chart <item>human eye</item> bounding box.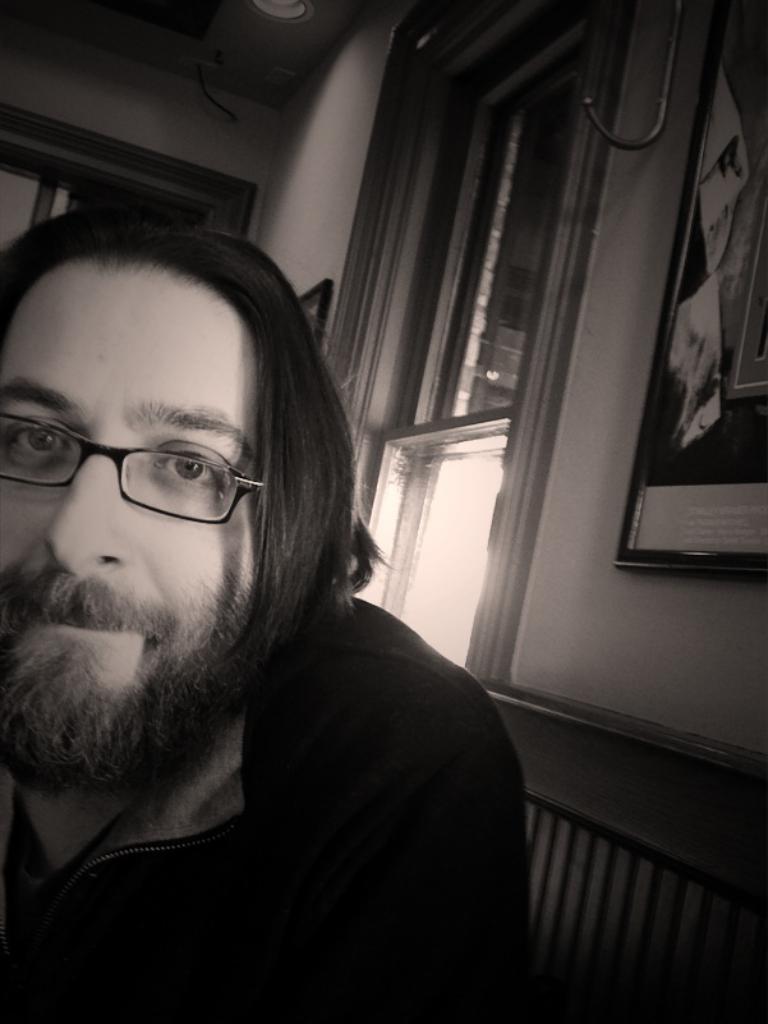
Charted: region(83, 440, 242, 506).
